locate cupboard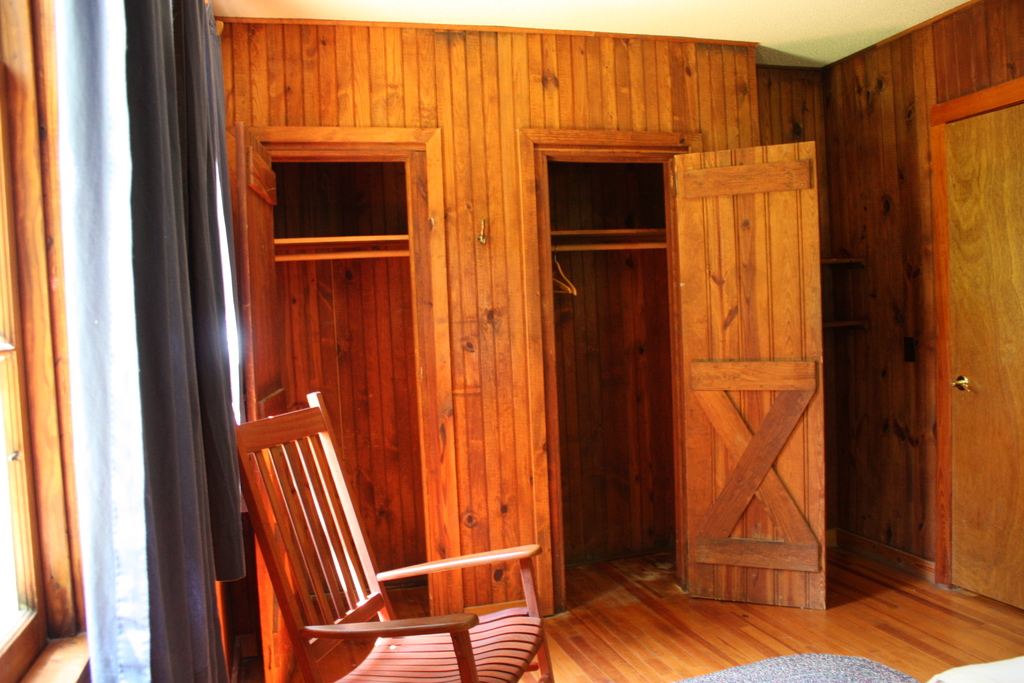
crop(218, 0, 1023, 609)
